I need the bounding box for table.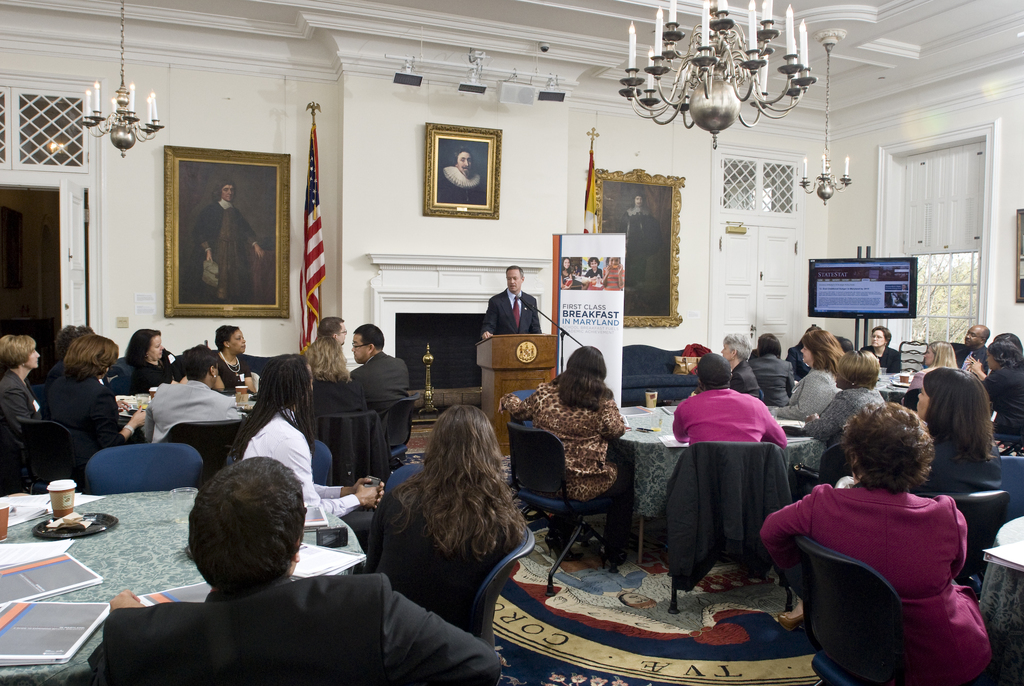
Here it is: l=977, t=539, r=1023, b=685.
